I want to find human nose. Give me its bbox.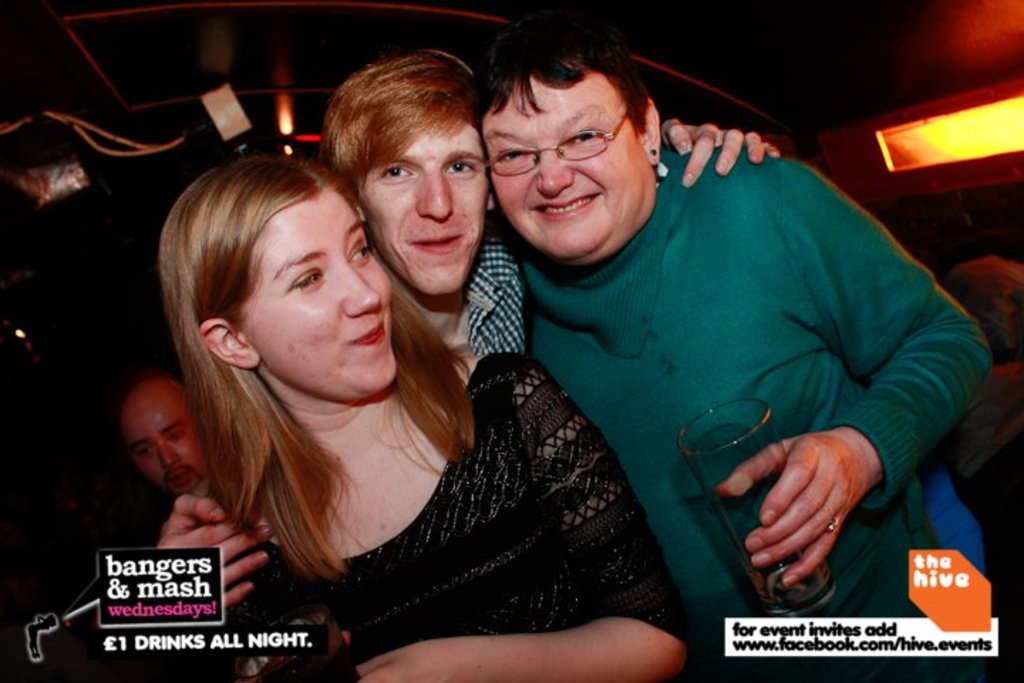
box(159, 444, 178, 465).
